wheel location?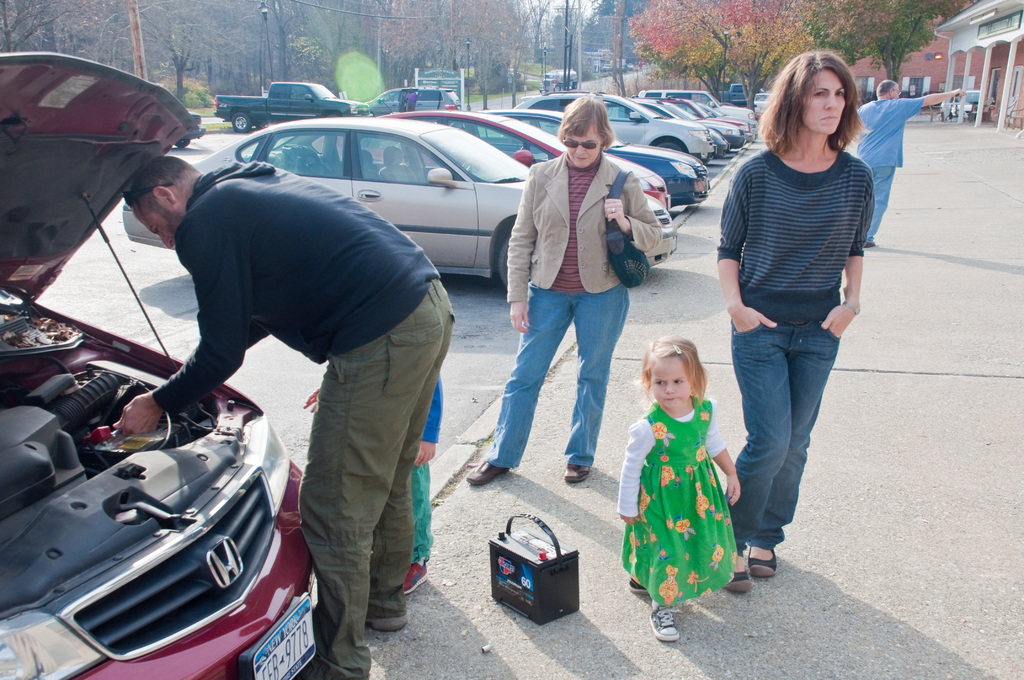
x1=234 y1=114 x2=250 y2=134
